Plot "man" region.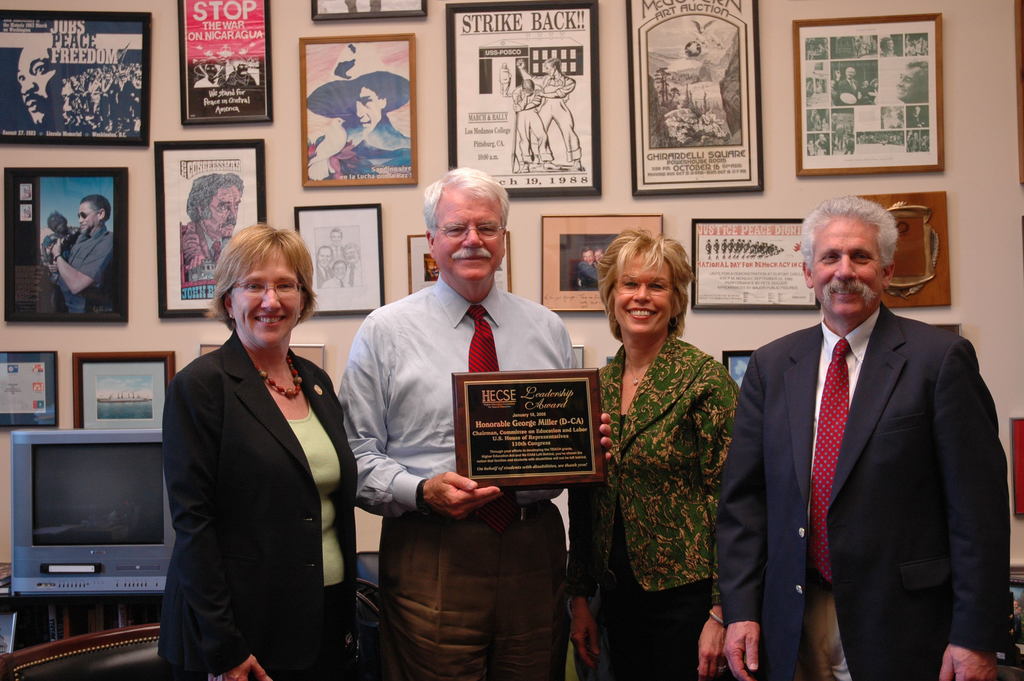
Plotted at 590/243/607/274.
